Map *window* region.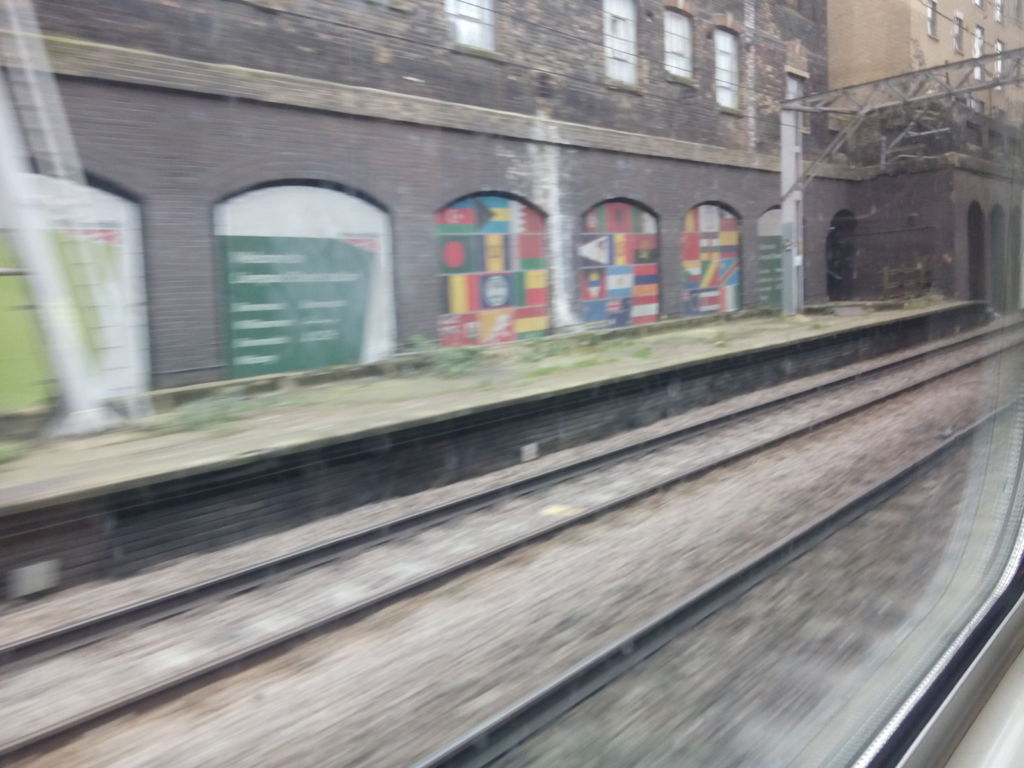
Mapped to locate(998, 44, 1000, 87).
